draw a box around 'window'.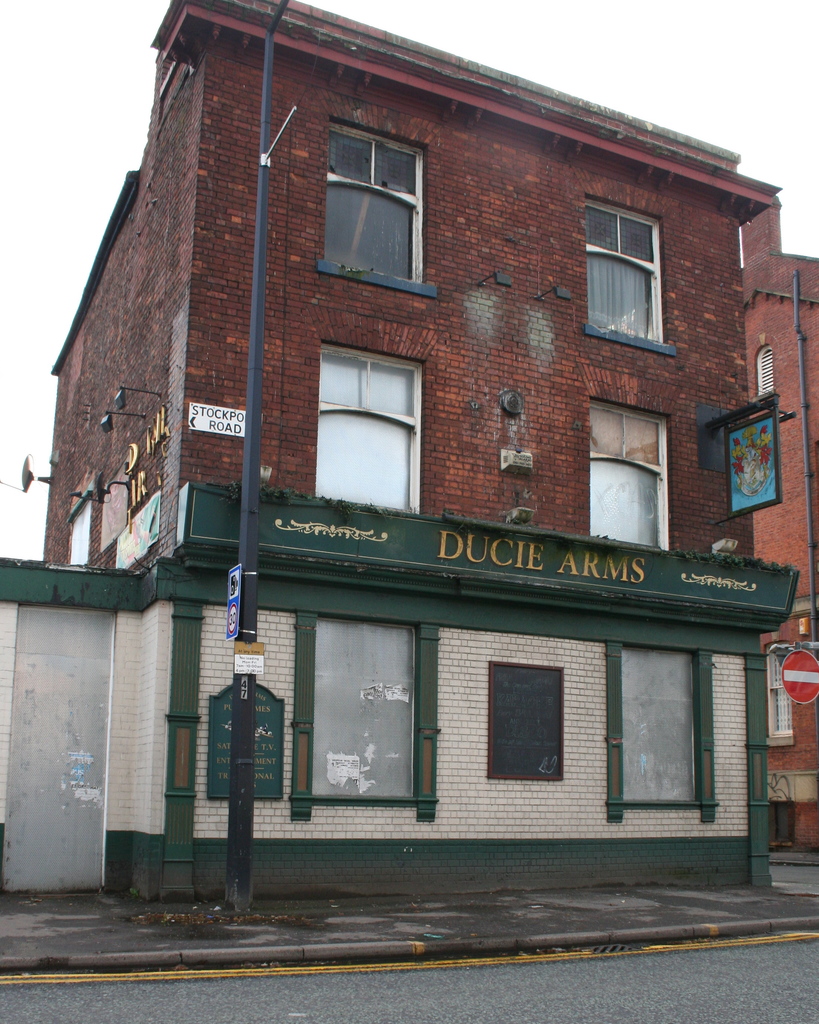
(321, 121, 426, 273).
